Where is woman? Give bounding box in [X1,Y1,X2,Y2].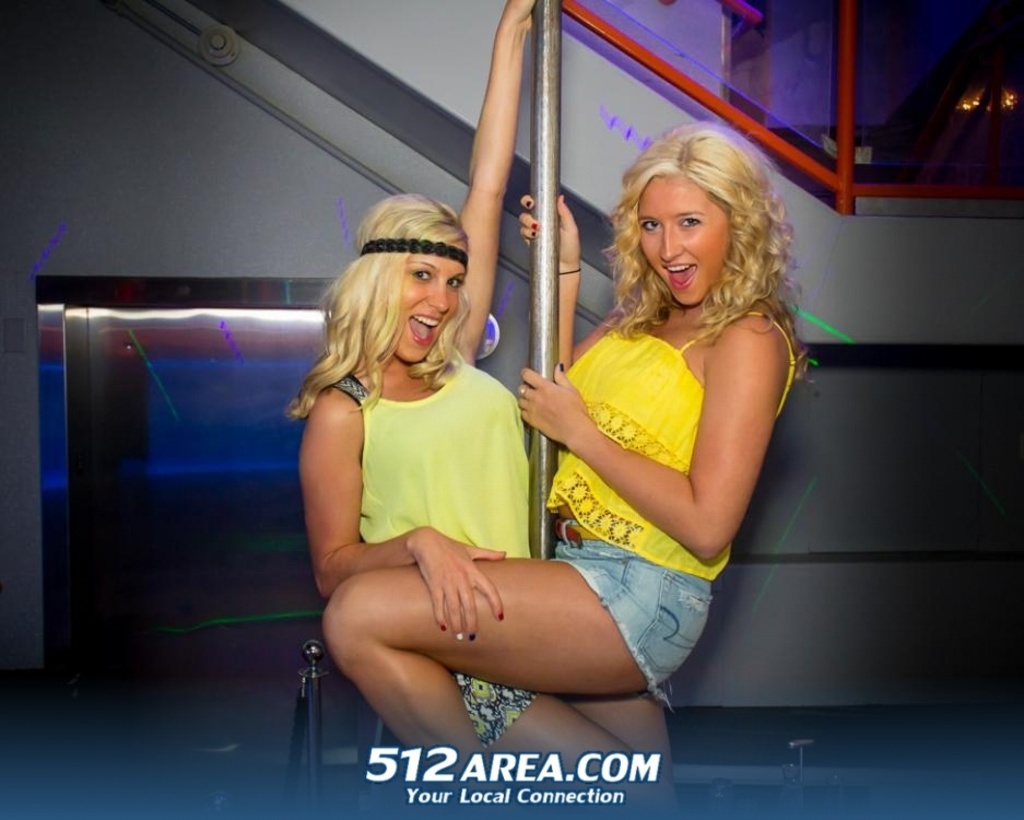
[281,0,675,794].
